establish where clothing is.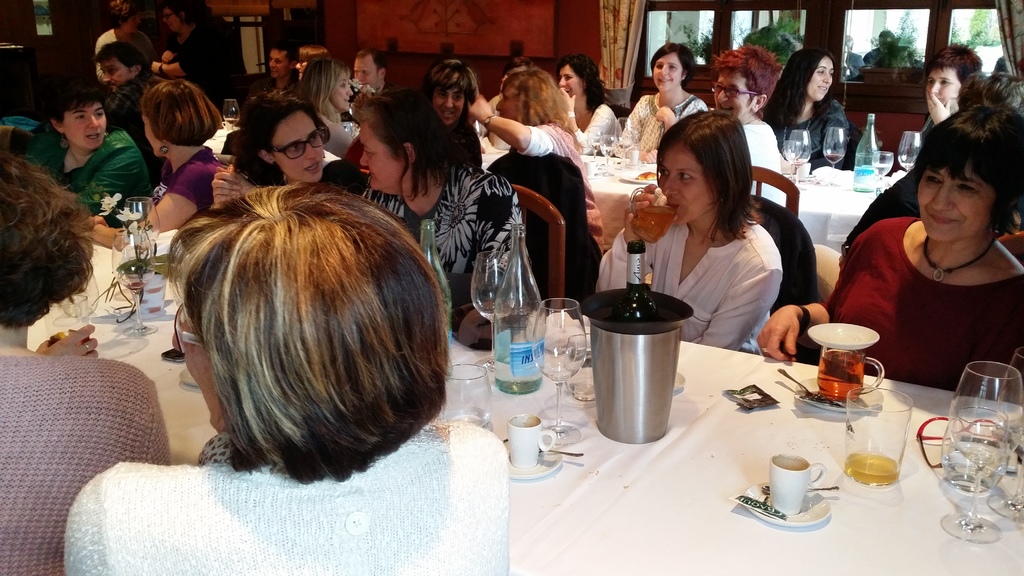
Established at [484, 92, 503, 118].
